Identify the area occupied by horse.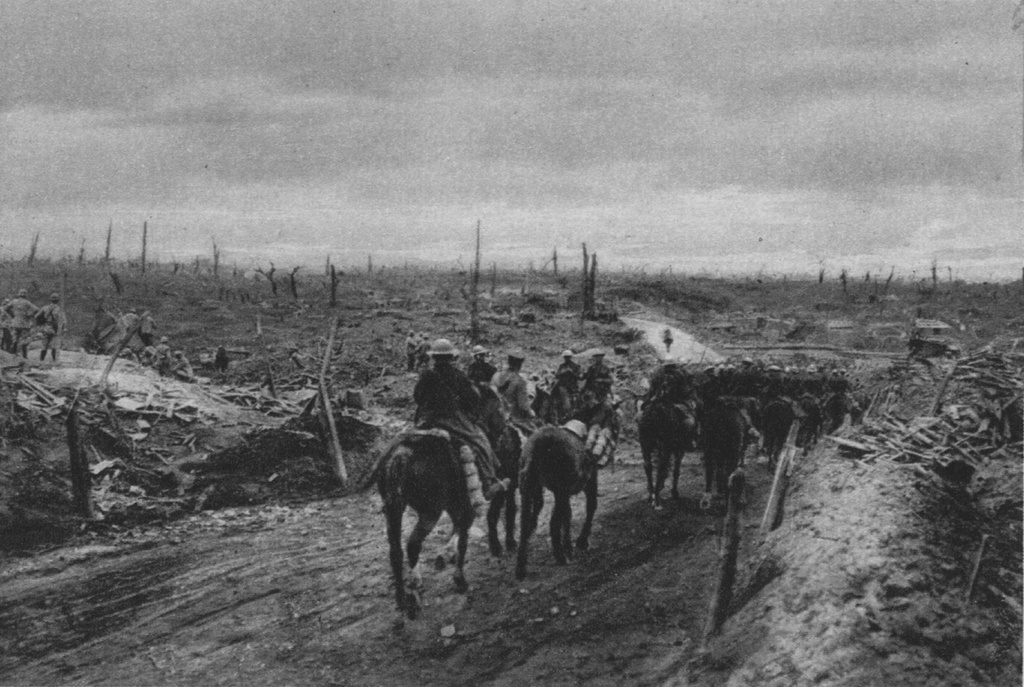
Area: Rect(515, 389, 622, 584).
